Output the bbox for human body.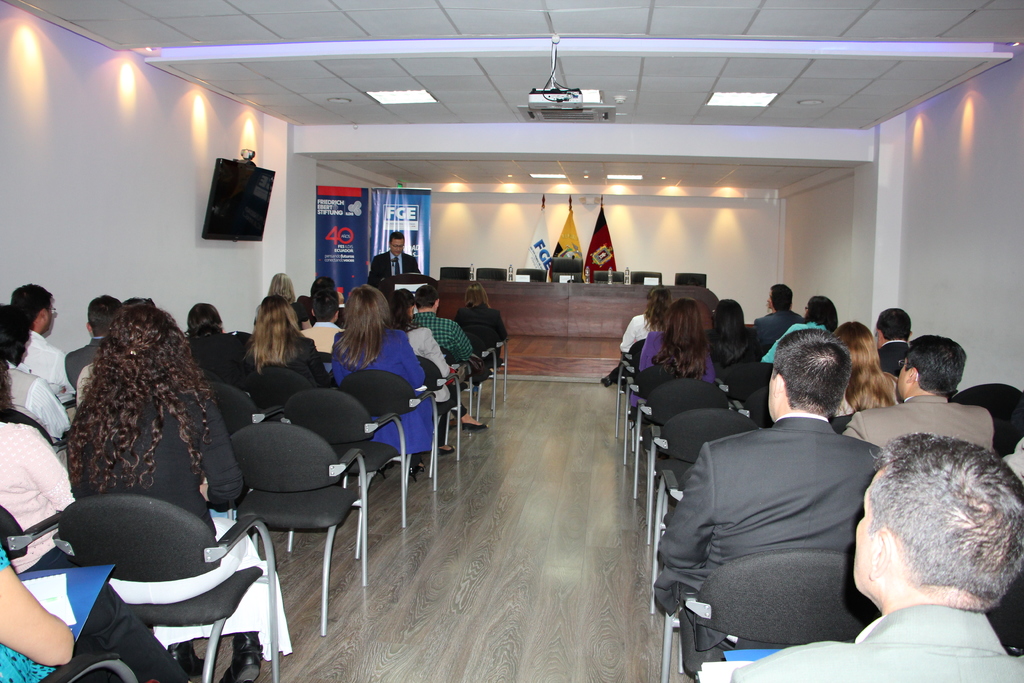
bbox=(709, 304, 777, 370).
